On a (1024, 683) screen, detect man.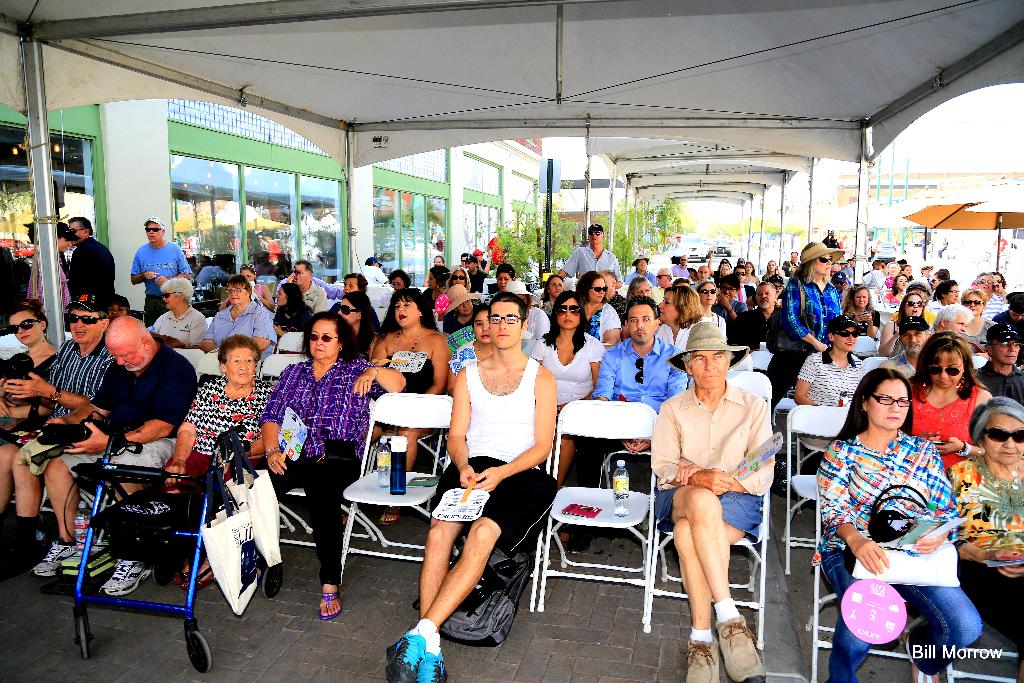
locate(0, 293, 121, 574).
